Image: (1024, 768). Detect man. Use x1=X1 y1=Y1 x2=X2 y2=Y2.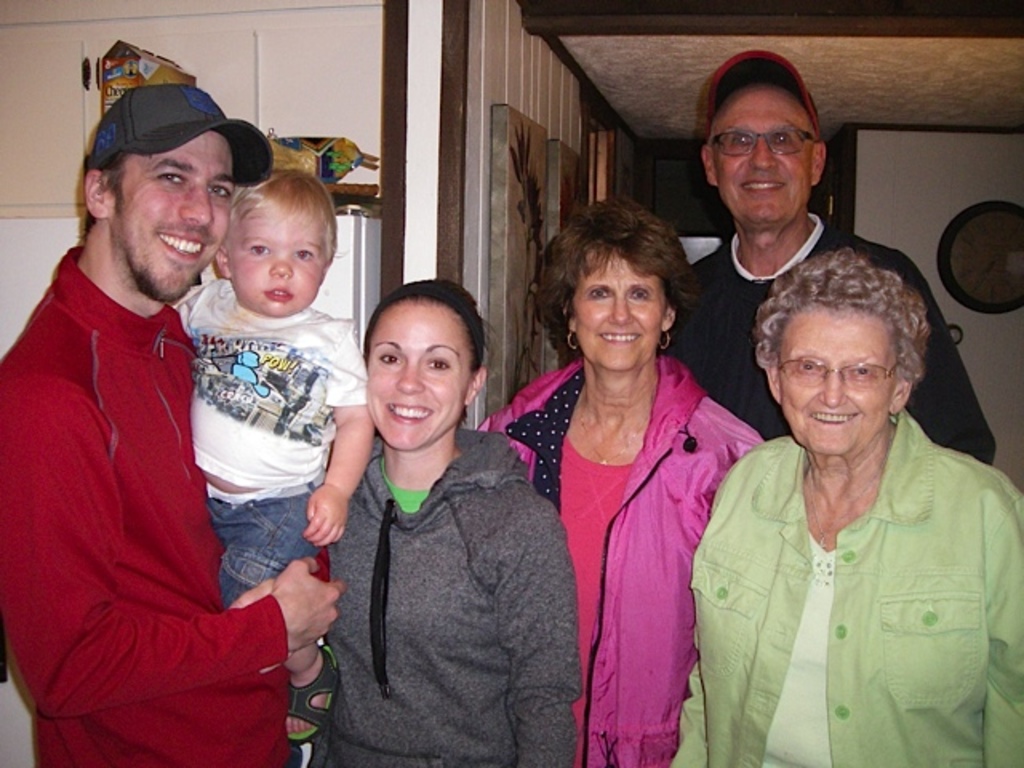
x1=667 y1=54 x2=1003 y2=450.
